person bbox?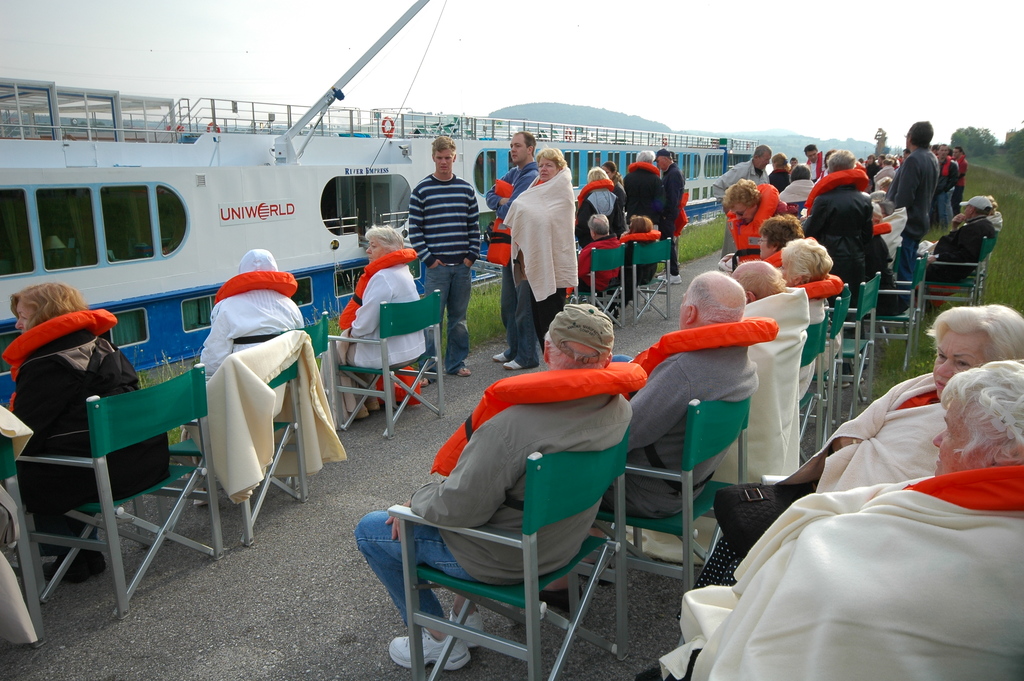
box(700, 372, 990, 680)
